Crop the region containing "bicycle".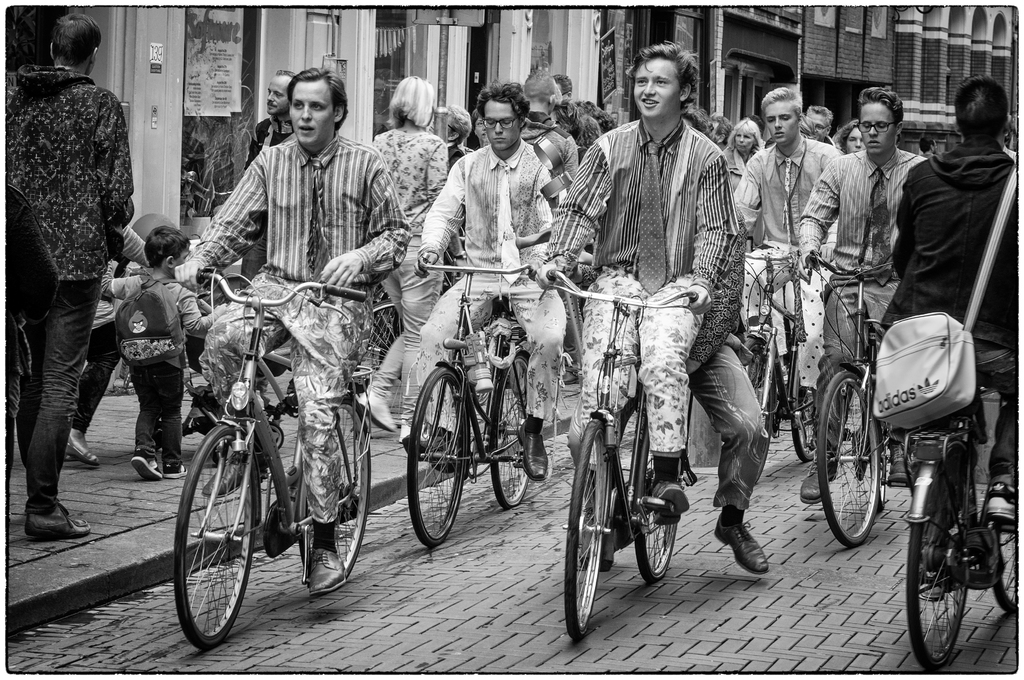
Crop region: <box>395,247,559,549</box>.
